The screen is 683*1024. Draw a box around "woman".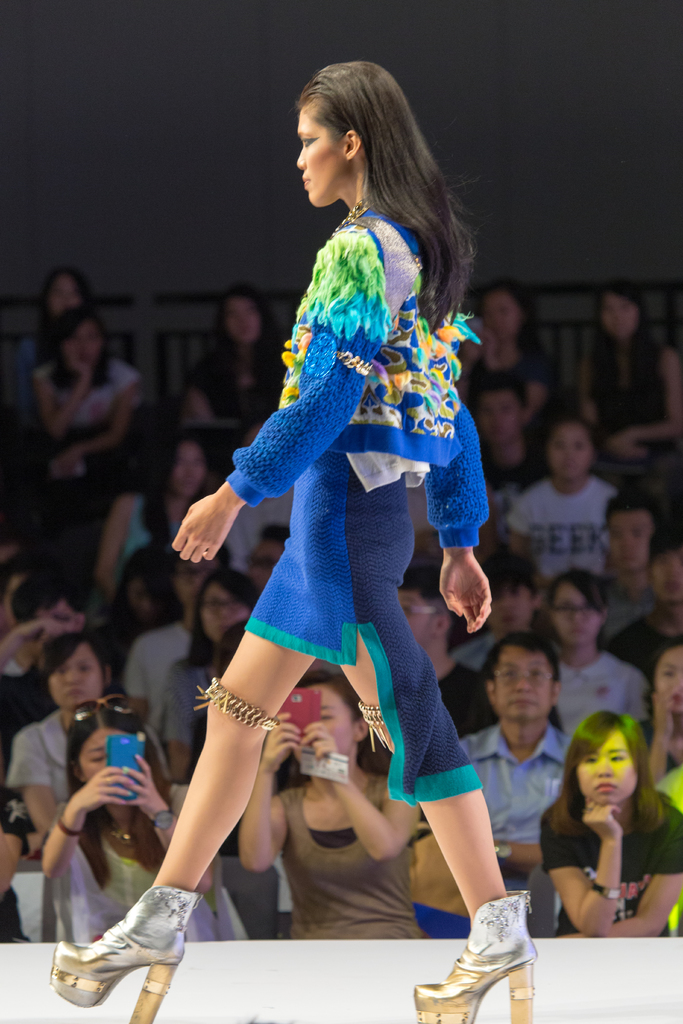
144 72 513 979.
